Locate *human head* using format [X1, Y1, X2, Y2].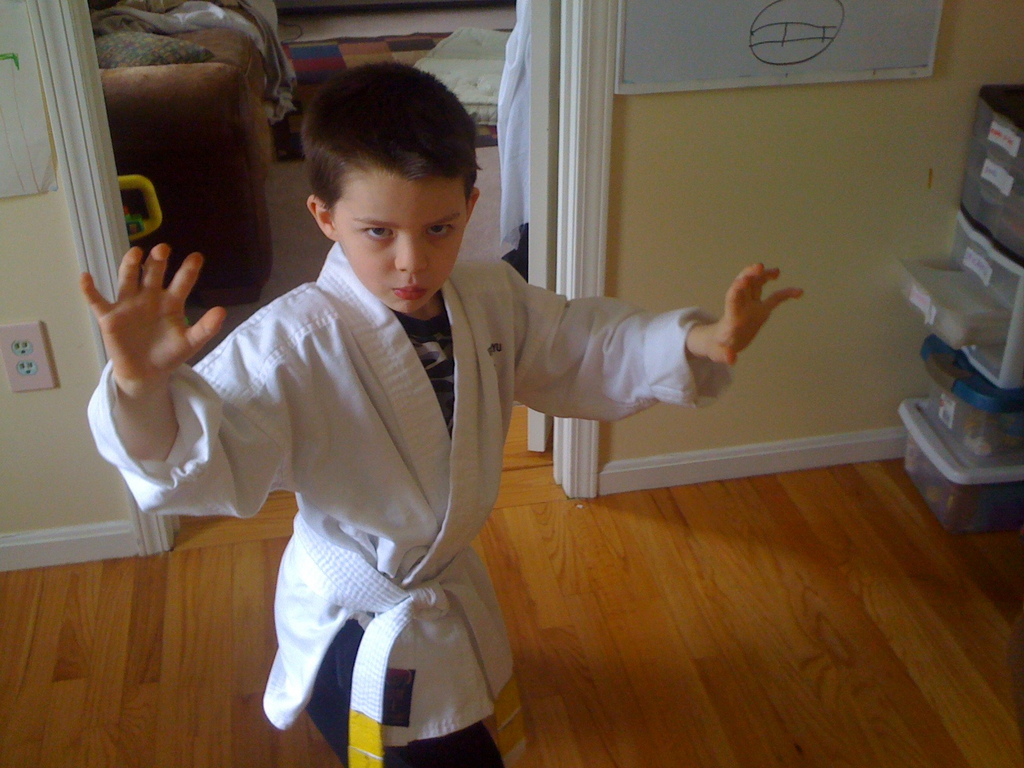
[307, 64, 483, 321].
